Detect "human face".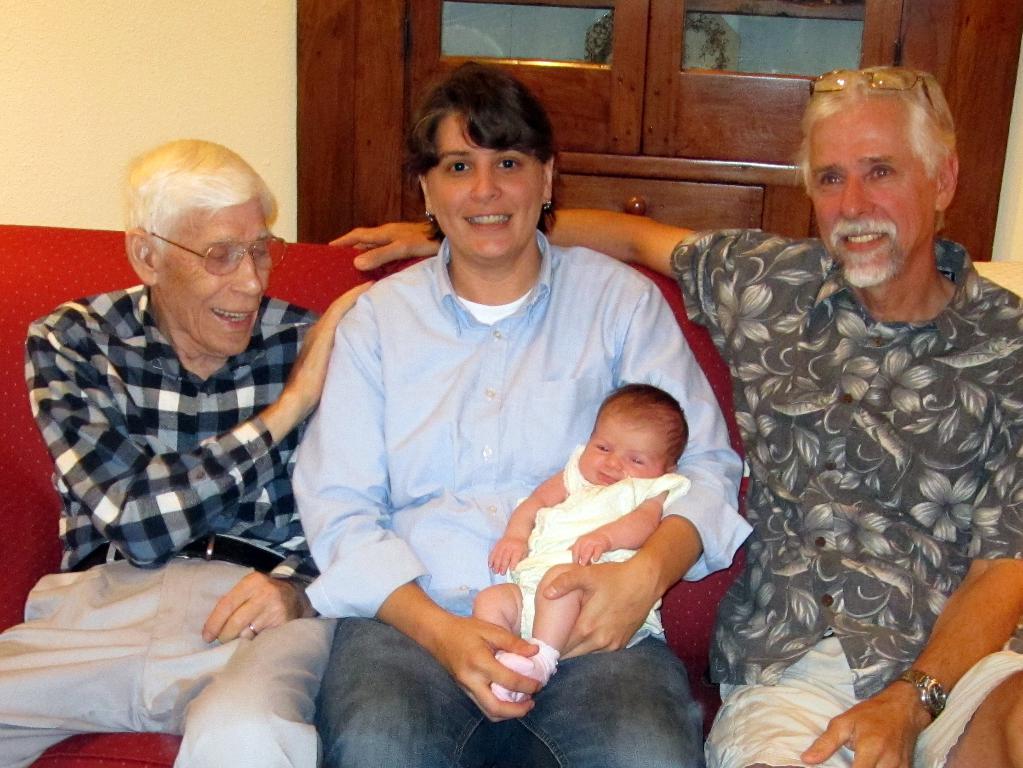
Detected at (809,123,933,281).
